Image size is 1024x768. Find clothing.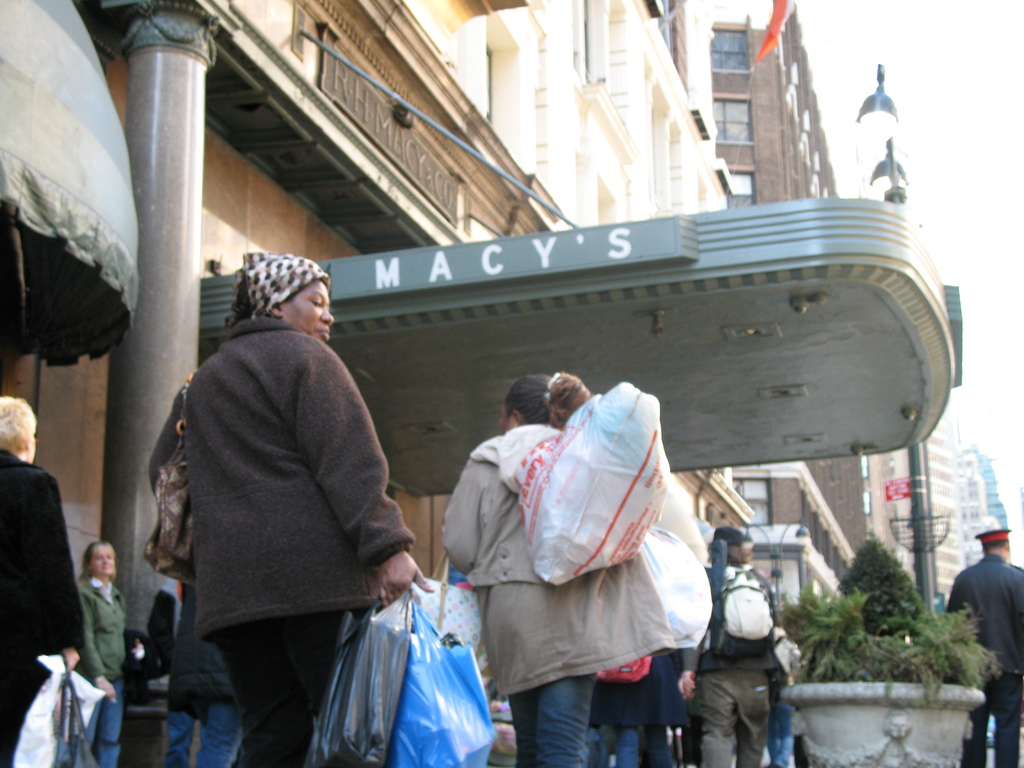
locate(700, 573, 790, 767).
